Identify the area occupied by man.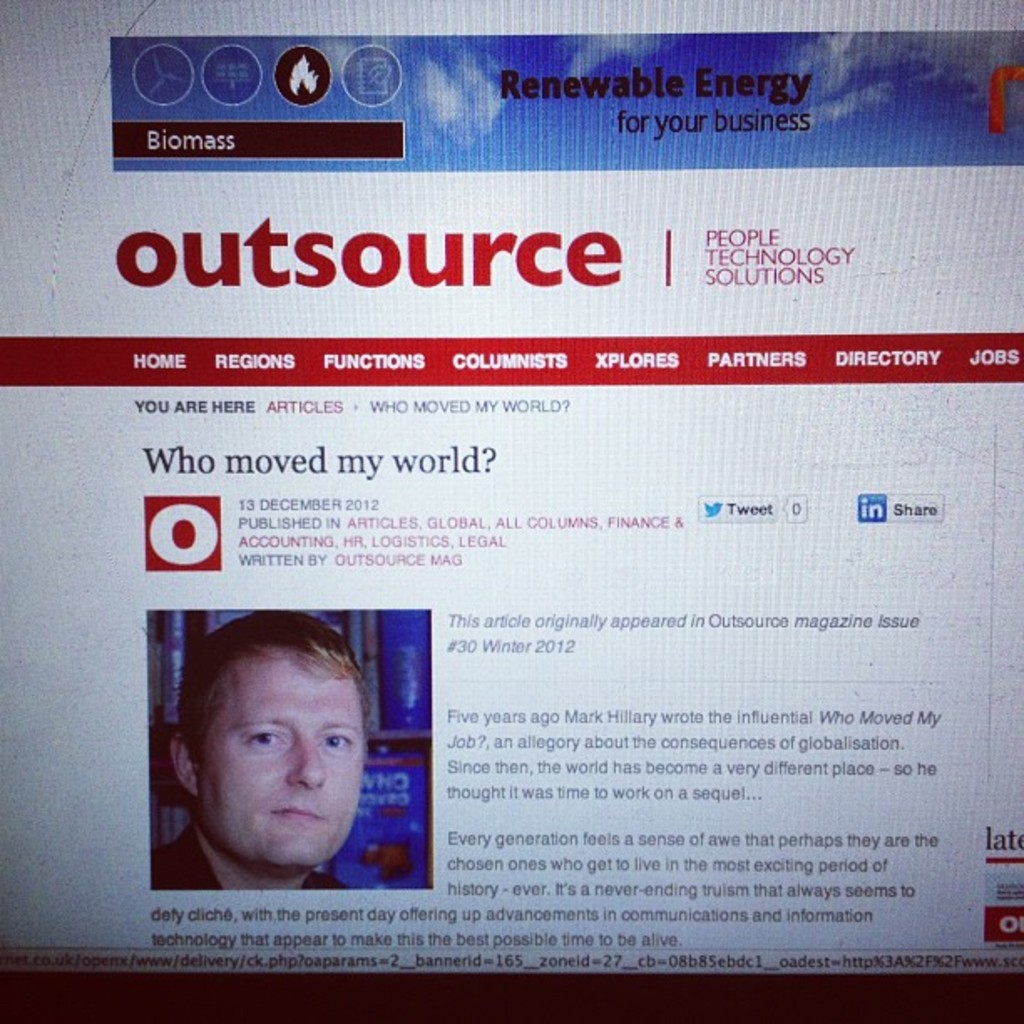
Area: crop(147, 604, 417, 892).
